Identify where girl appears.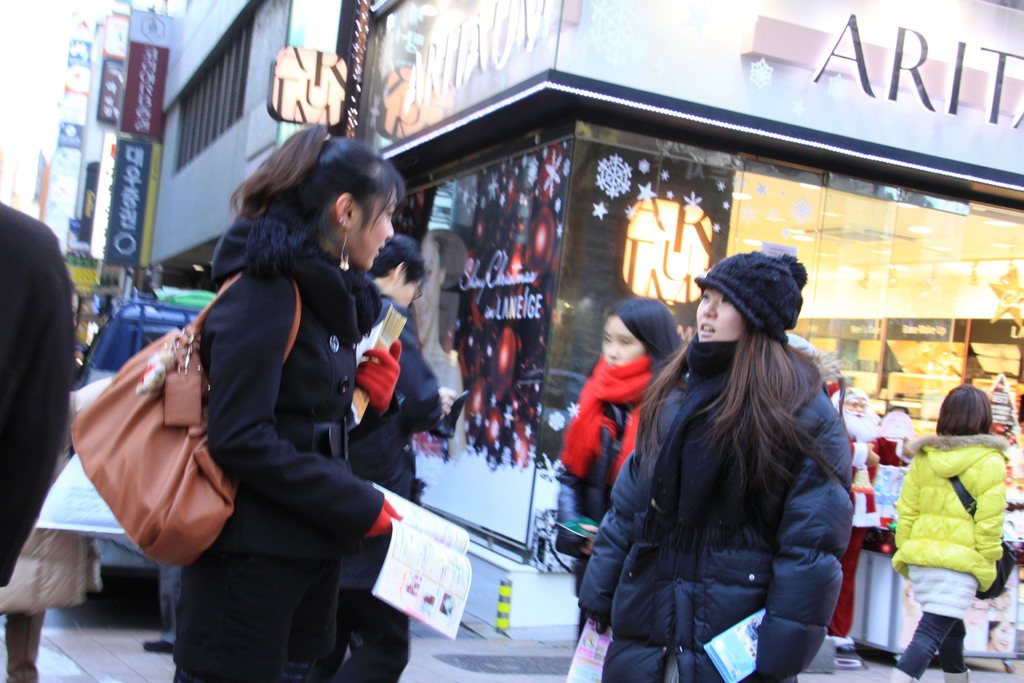
Appears at 182:123:399:682.
